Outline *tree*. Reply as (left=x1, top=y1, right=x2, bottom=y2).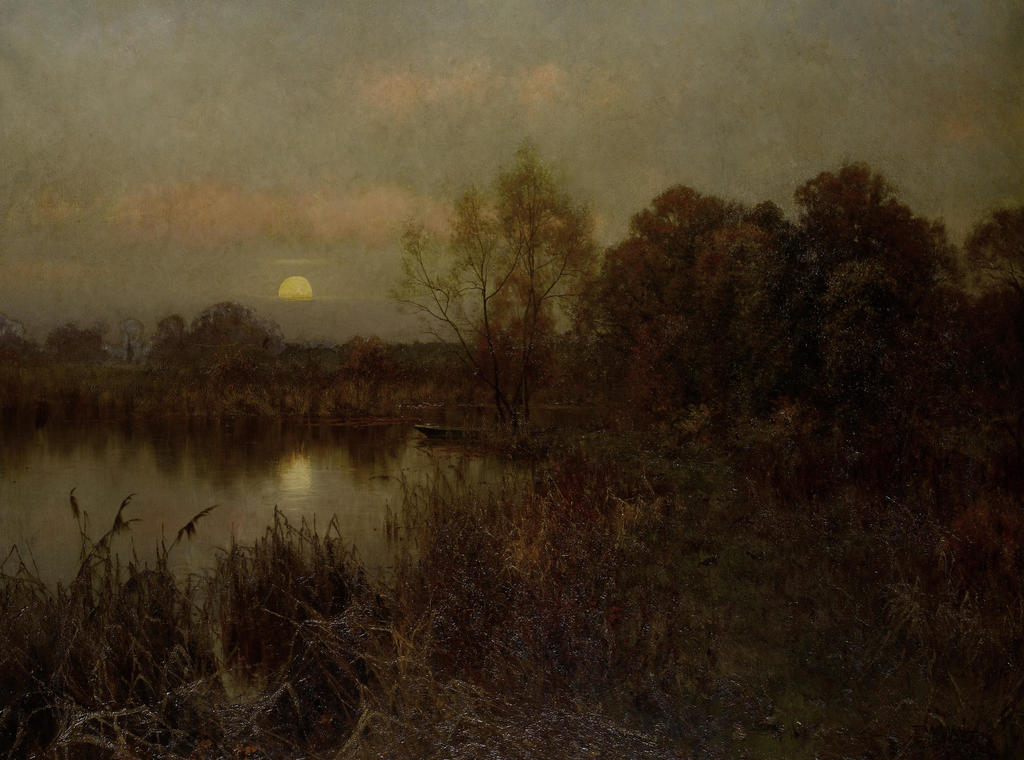
(left=575, top=173, right=810, bottom=442).
